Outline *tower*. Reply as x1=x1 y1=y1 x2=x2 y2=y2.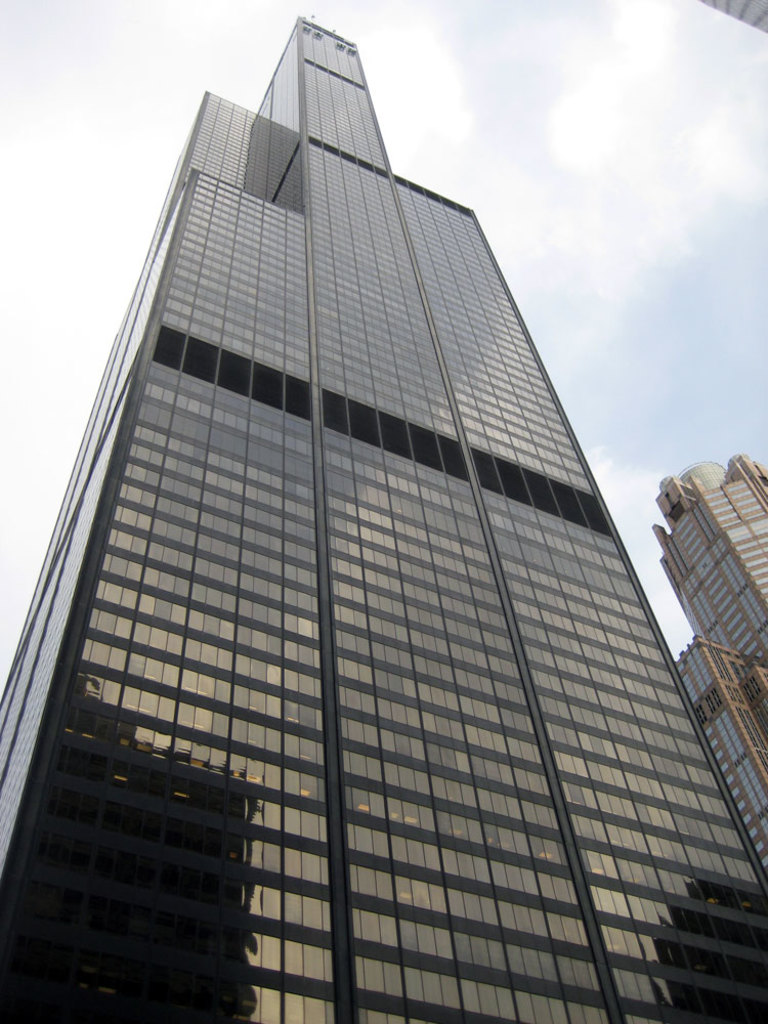
x1=0 y1=33 x2=722 y2=959.
